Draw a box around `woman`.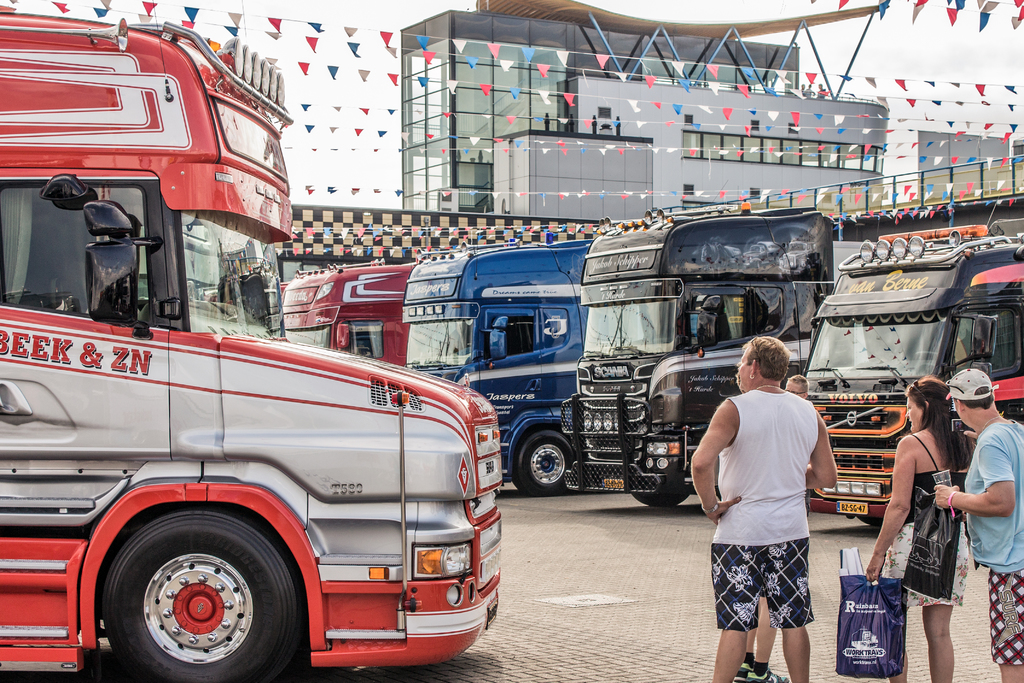
crop(861, 377, 979, 682).
